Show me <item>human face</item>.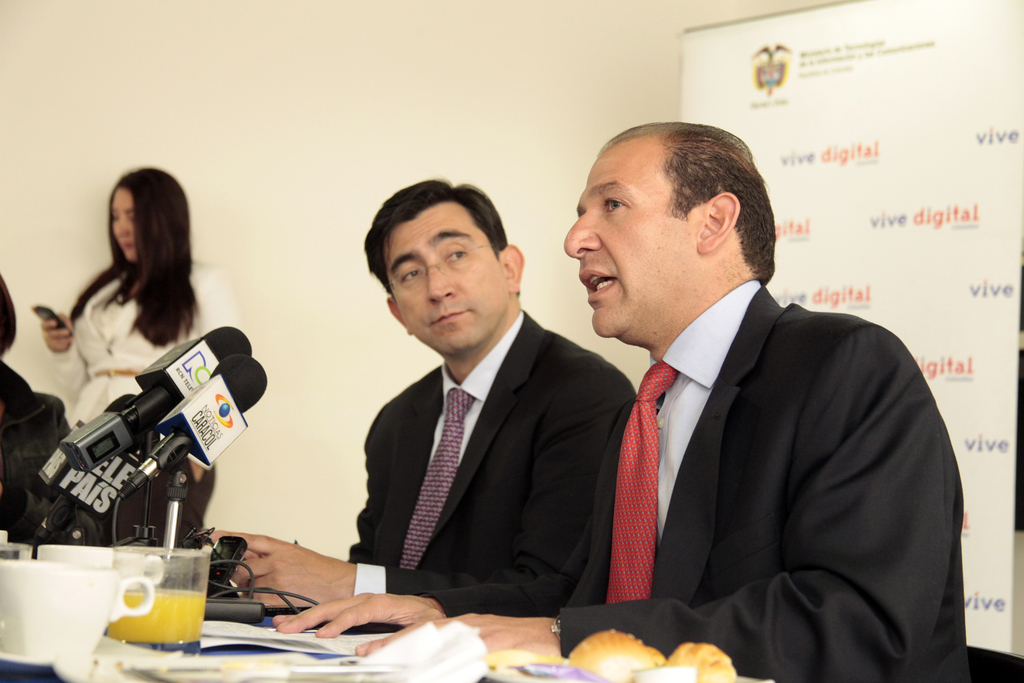
<item>human face</item> is here: 111:181:133:260.
